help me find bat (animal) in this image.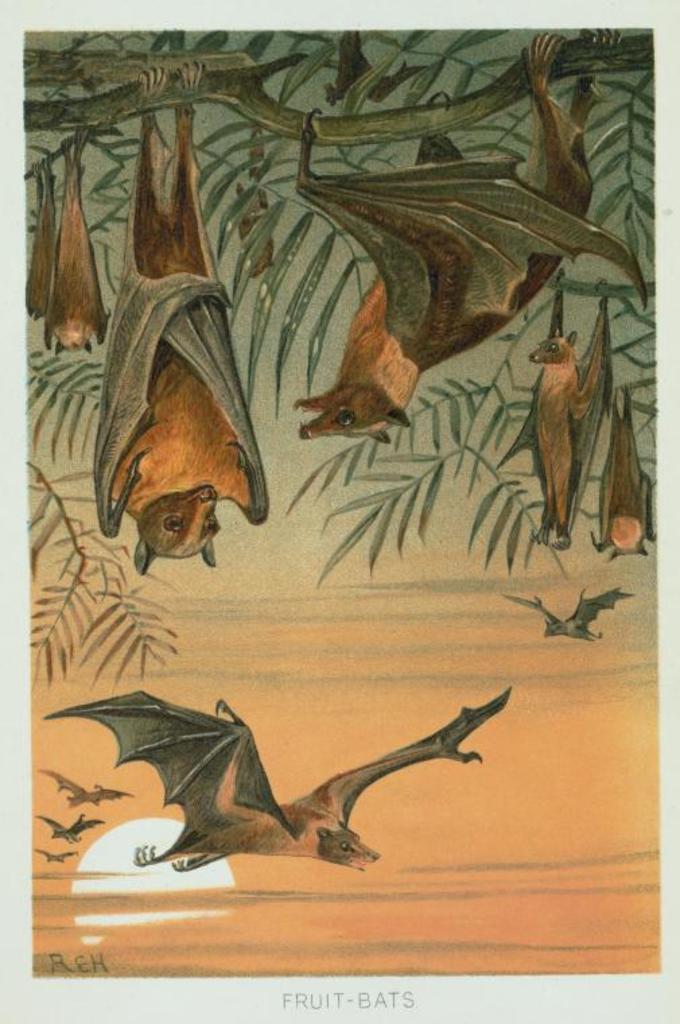
Found it: Rect(42, 767, 133, 807).
